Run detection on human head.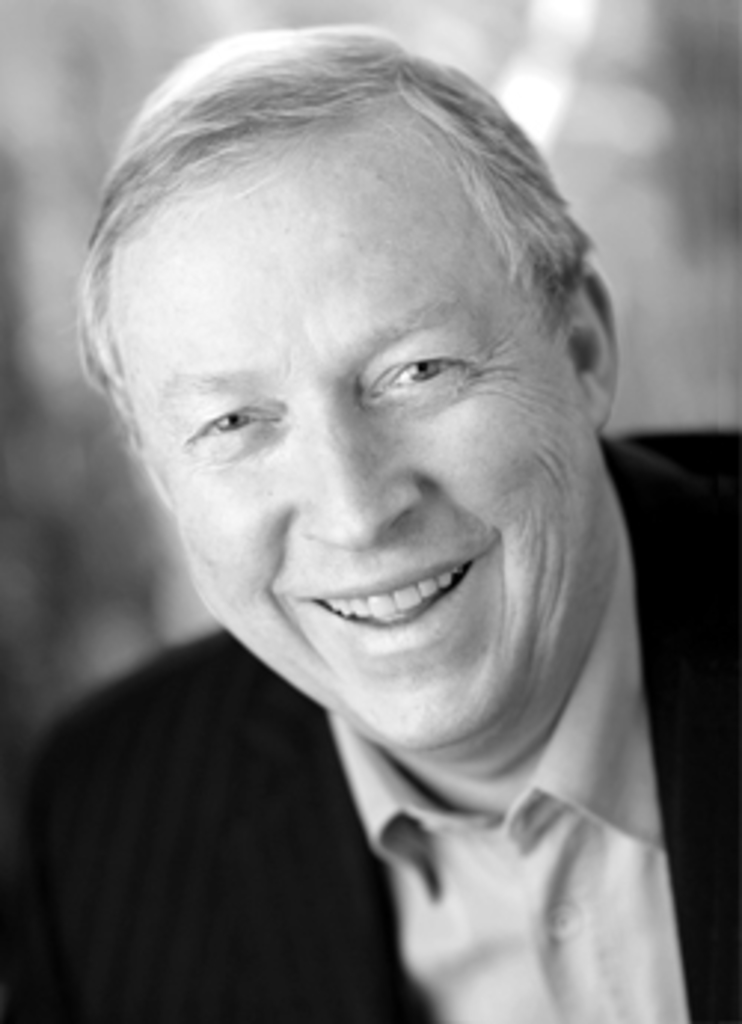
Result: 110,33,614,849.
